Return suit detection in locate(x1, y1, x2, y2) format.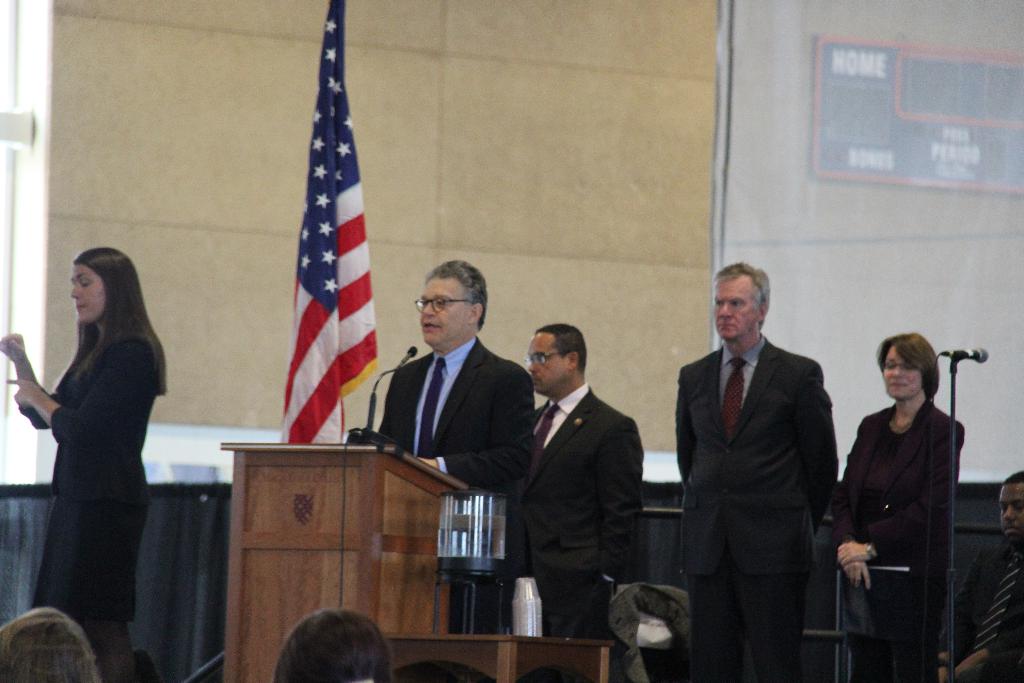
locate(831, 397, 966, 682).
